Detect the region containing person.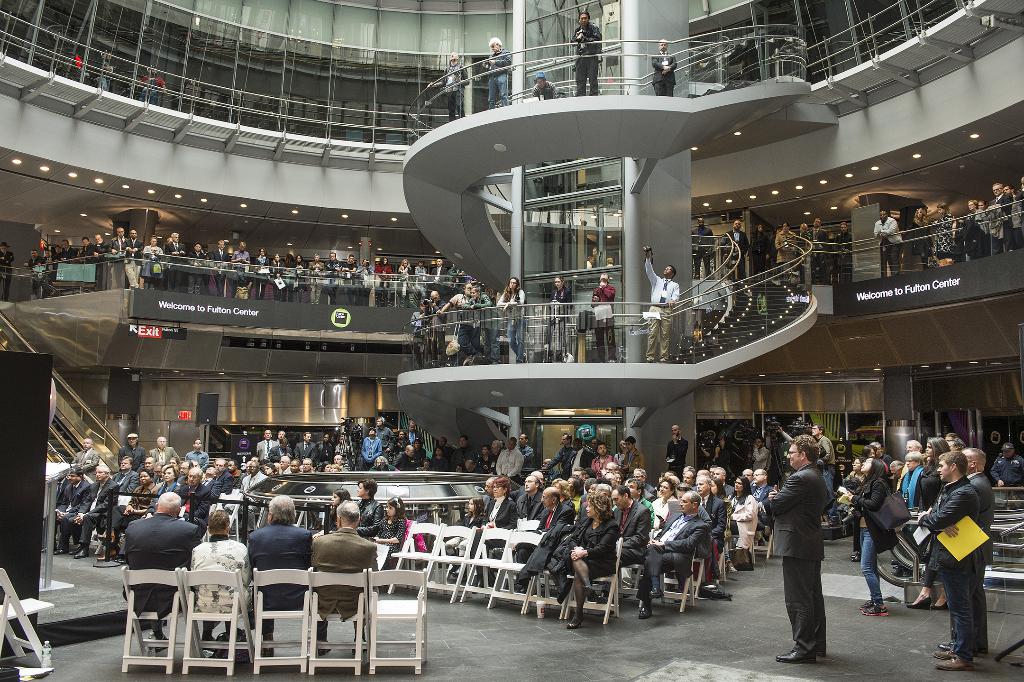
(left=285, top=253, right=294, bottom=301).
